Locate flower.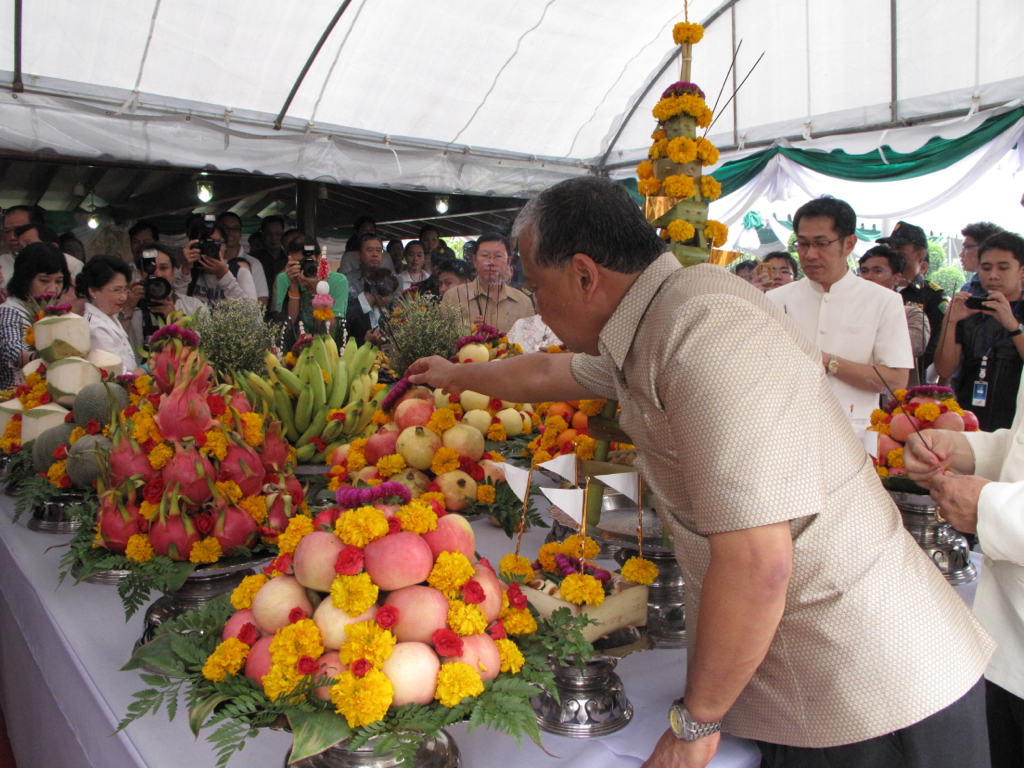
Bounding box: 484,426,503,442.
